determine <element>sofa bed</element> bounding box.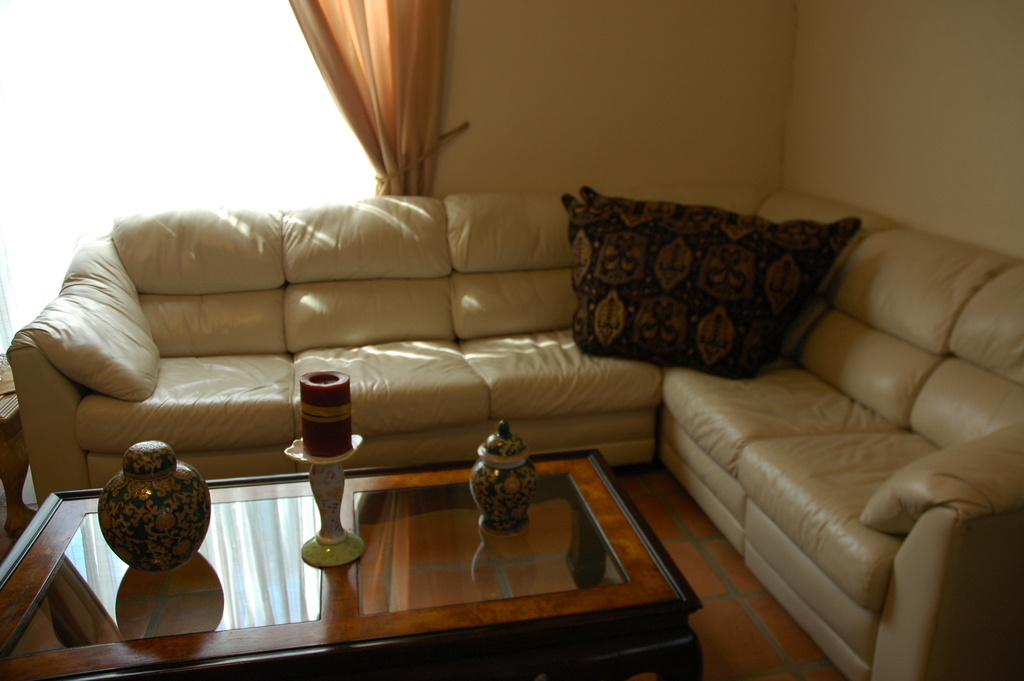
Determined: [7, 178, 1023, 680].
